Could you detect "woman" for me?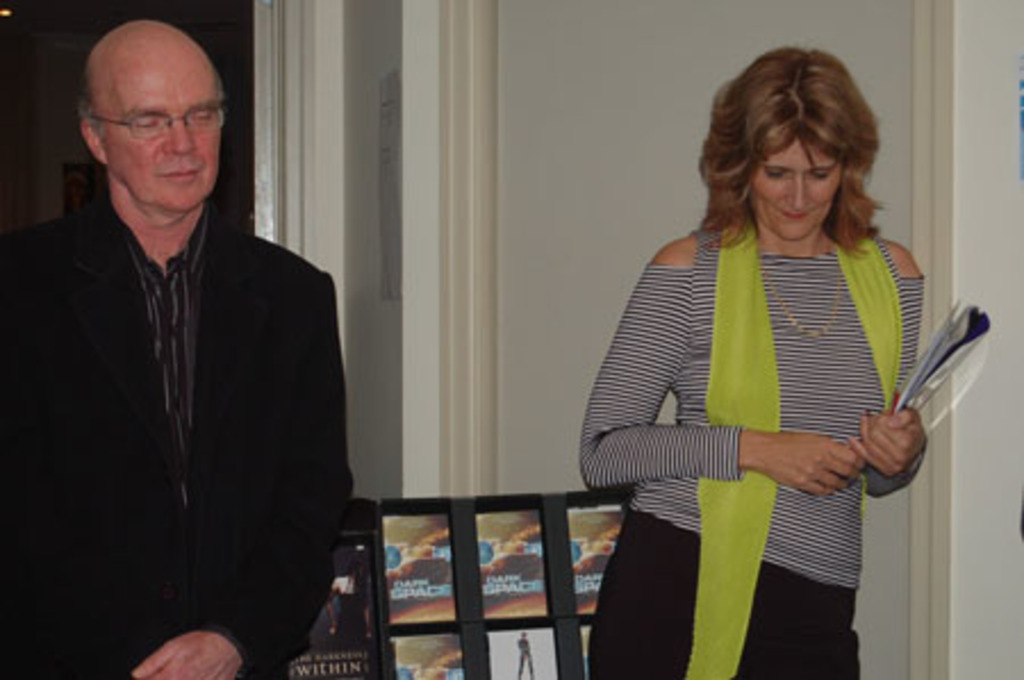
Detection result: box(580, 43, 935, 675).
